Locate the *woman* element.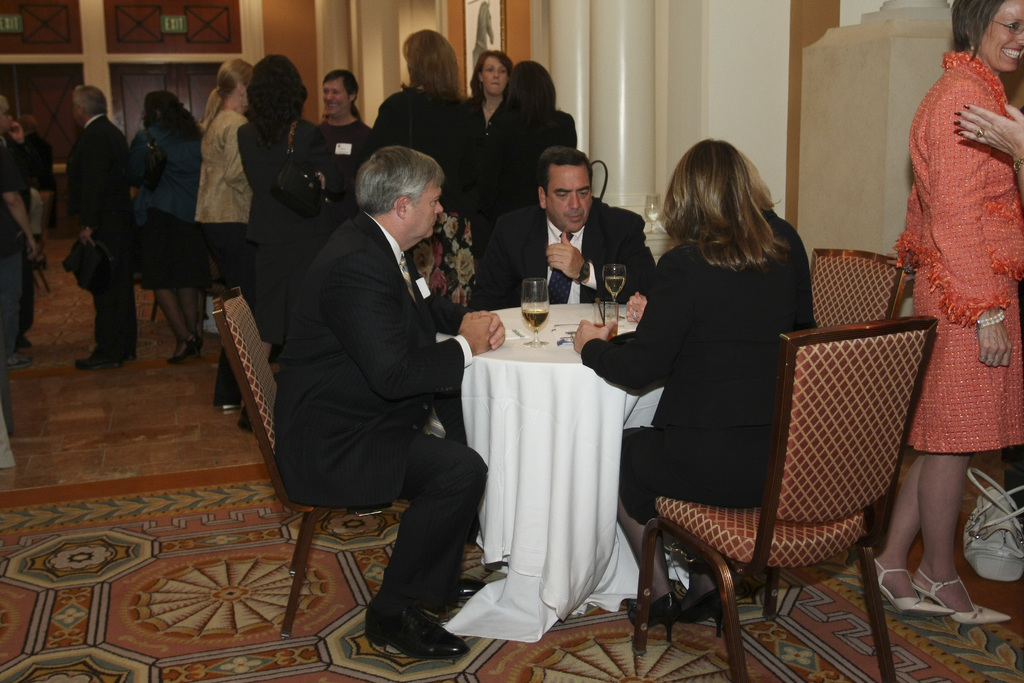
Element bbox: Rect(872, 0, 1023, 625).
